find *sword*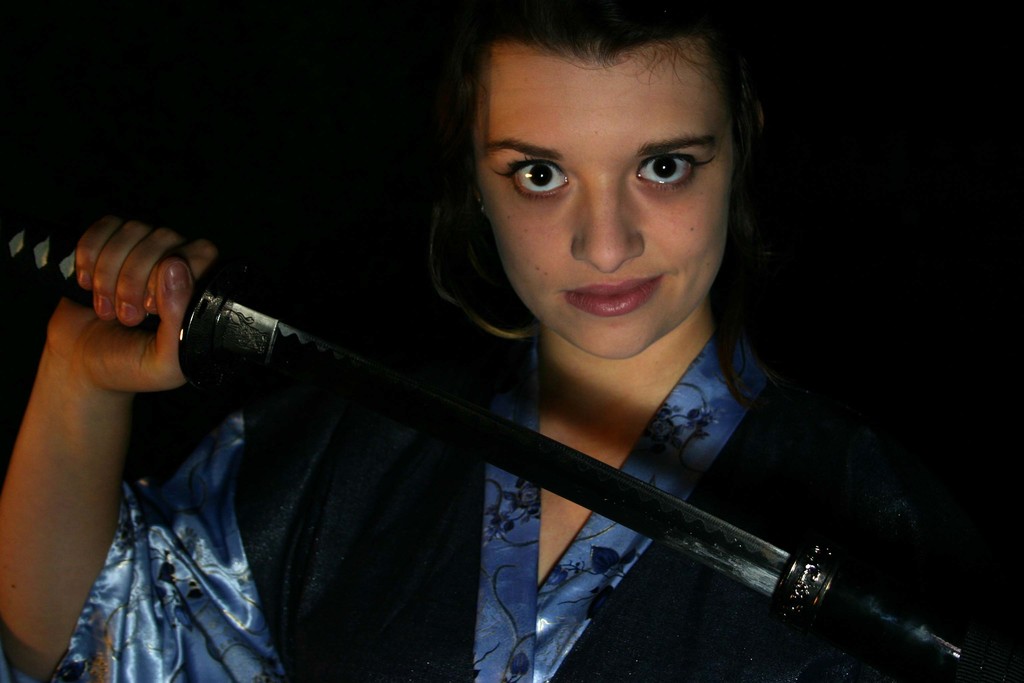
x1=0 y1=220 x2=1012 y2=682
